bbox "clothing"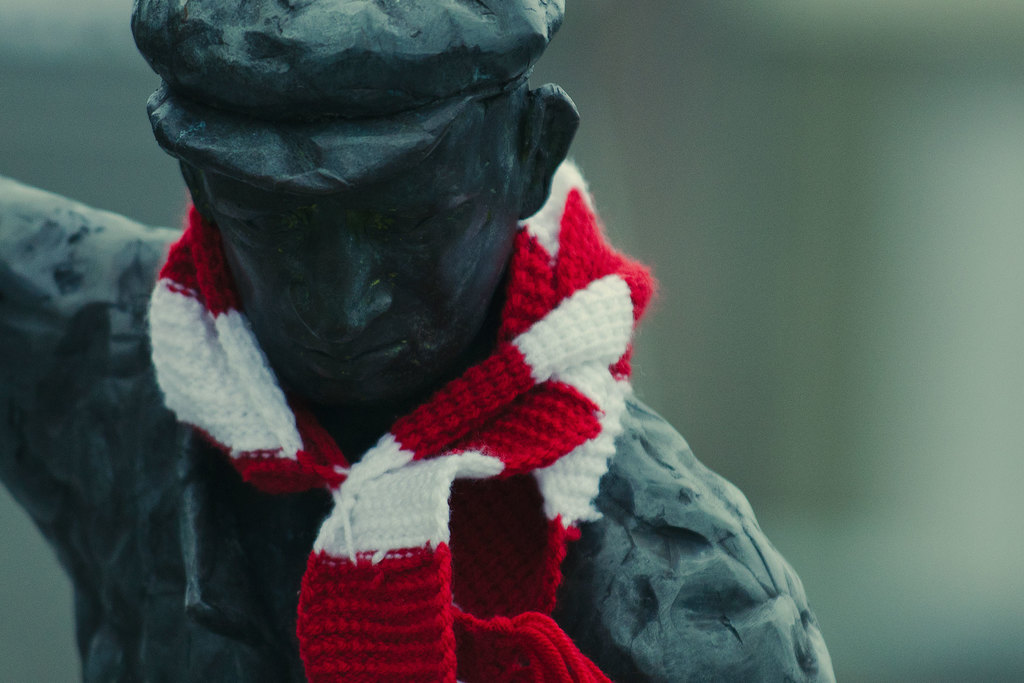
select_region(146, 156, 656, 682)
